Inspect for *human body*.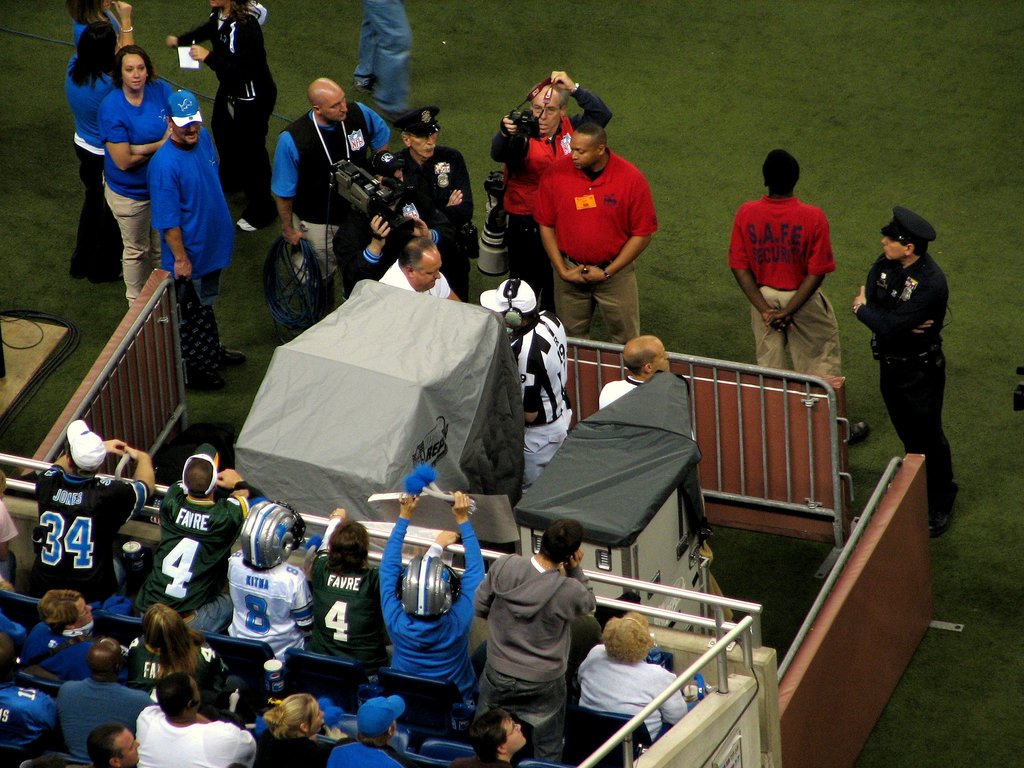
Inspection: [x1=102, y1=81, x2=175, y2=294].
